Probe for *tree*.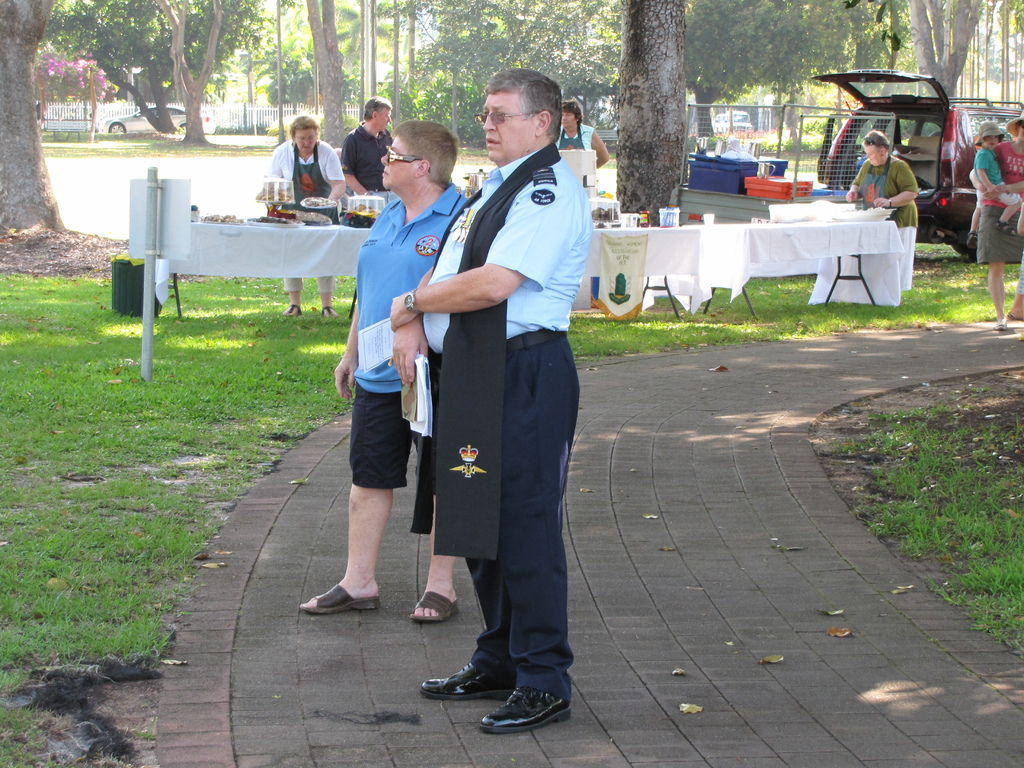
Probe result: [161, 0, 221, 144].
